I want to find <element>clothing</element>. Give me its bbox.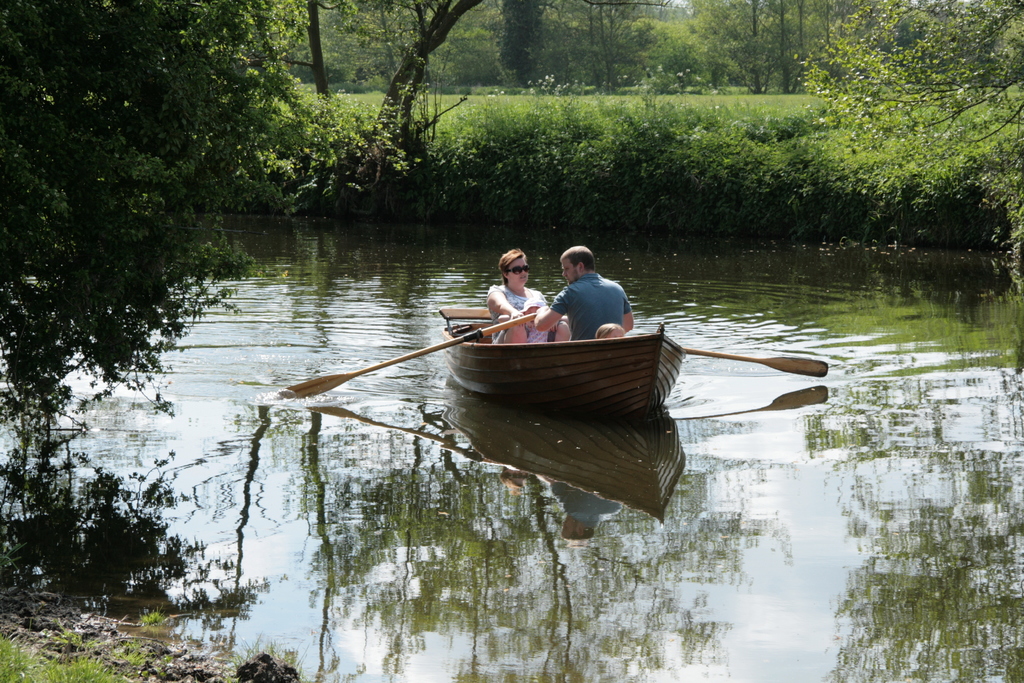
544:266:640:334.
